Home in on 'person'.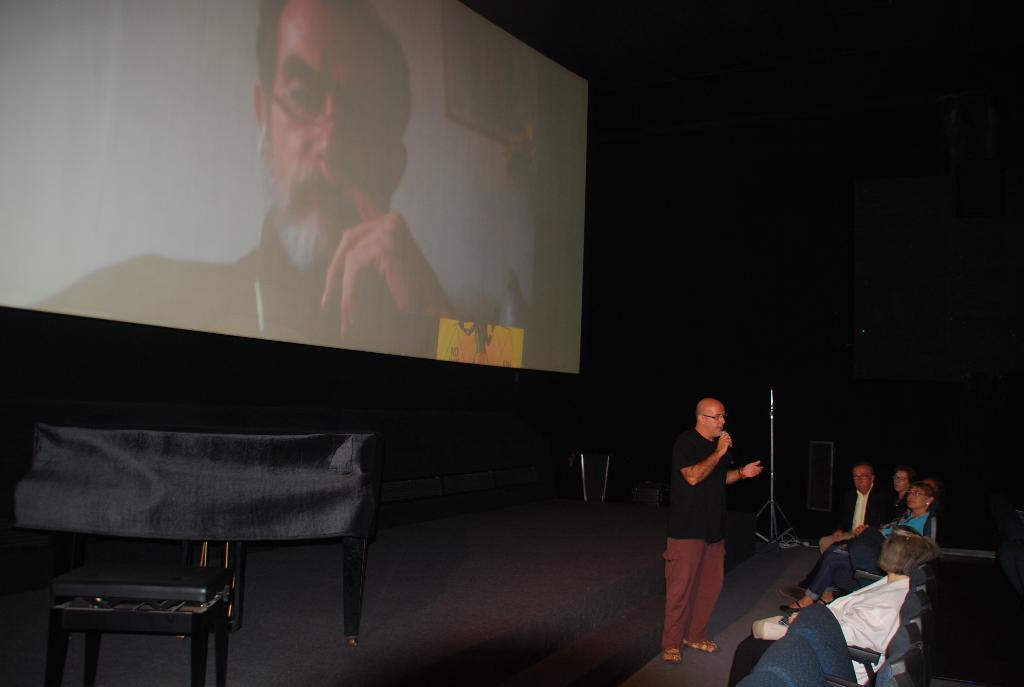
Homed in at BBox(38, 0, 465, 358).
